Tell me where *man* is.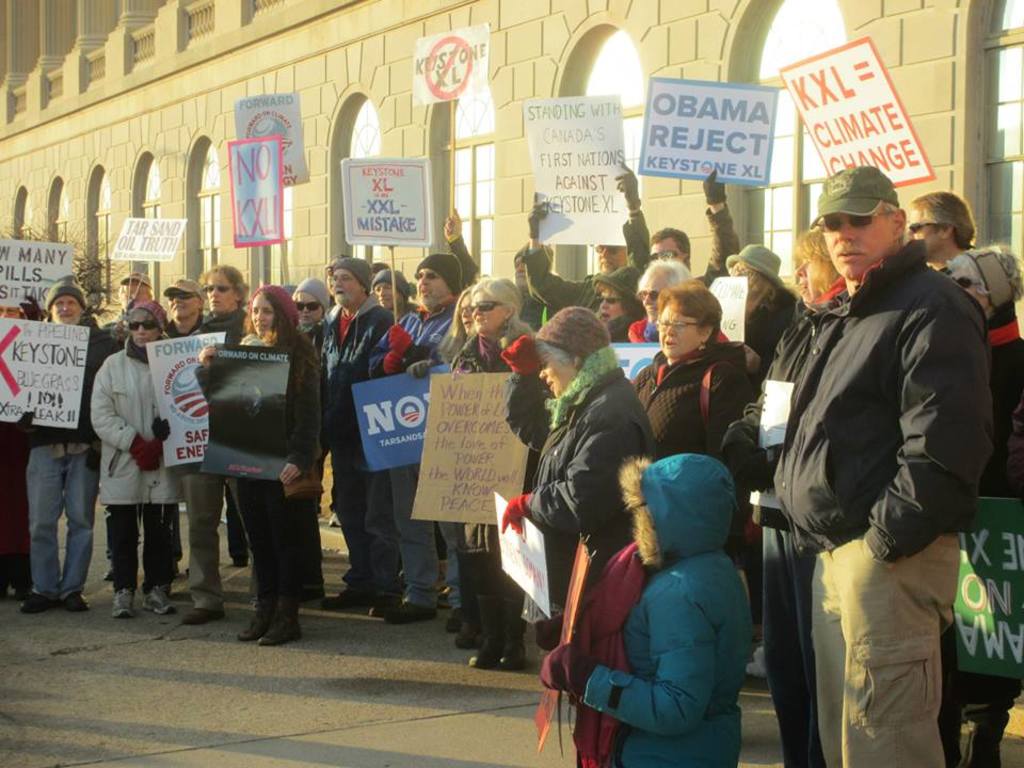
*man* is at {"left": 373, "top": 271, "right": 453, "bottom": 608}.
